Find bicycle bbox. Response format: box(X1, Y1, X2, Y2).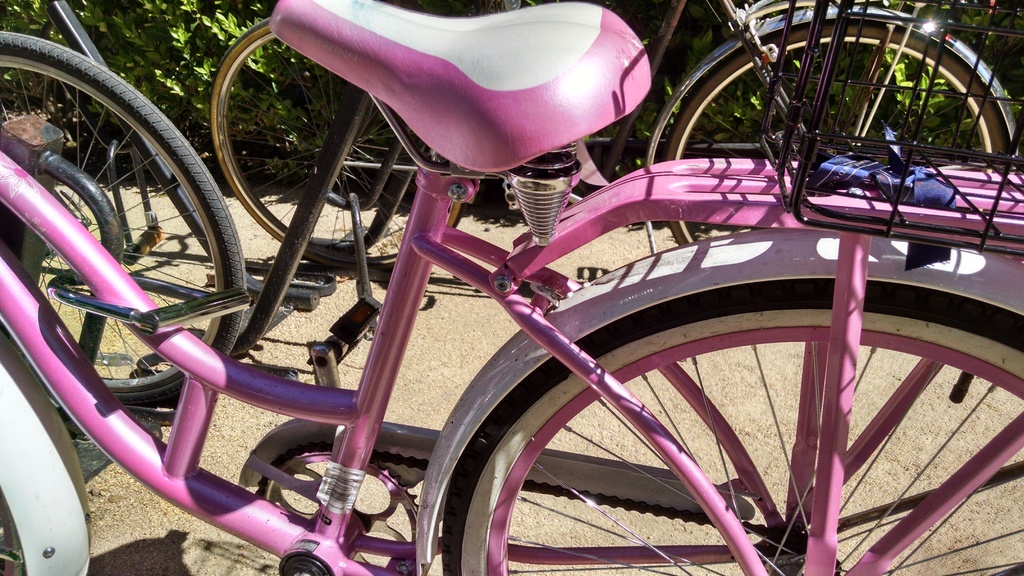
box(209, 0, 1023, 283).
